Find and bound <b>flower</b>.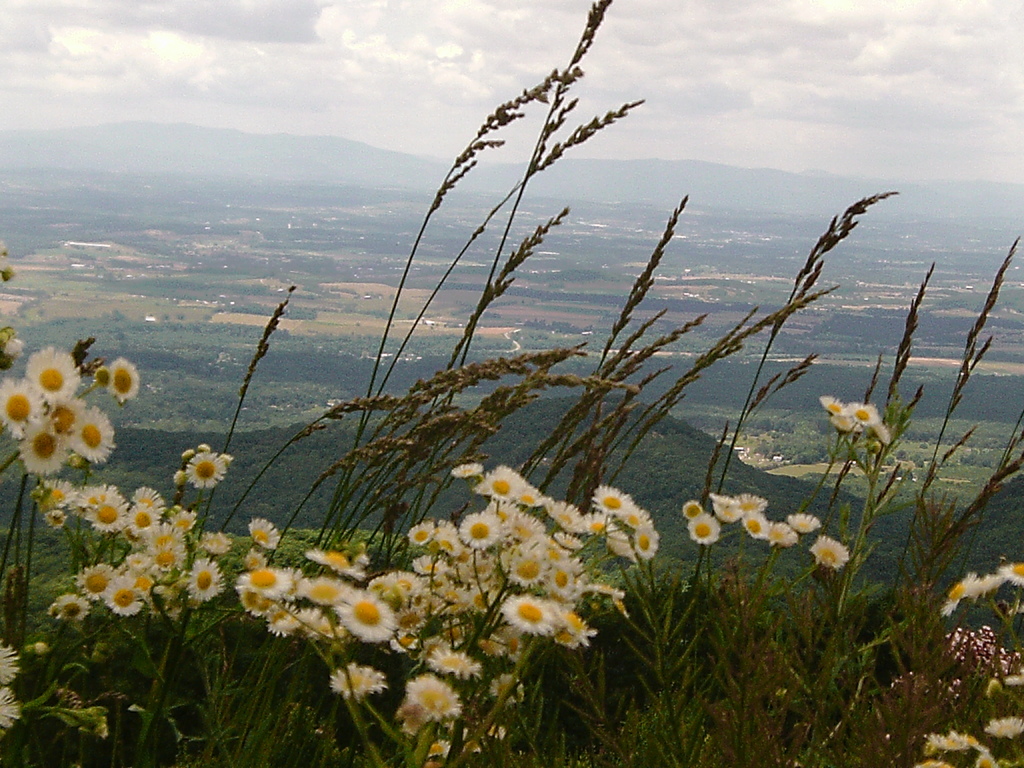
Bound: [184, 554, 230, 603].
